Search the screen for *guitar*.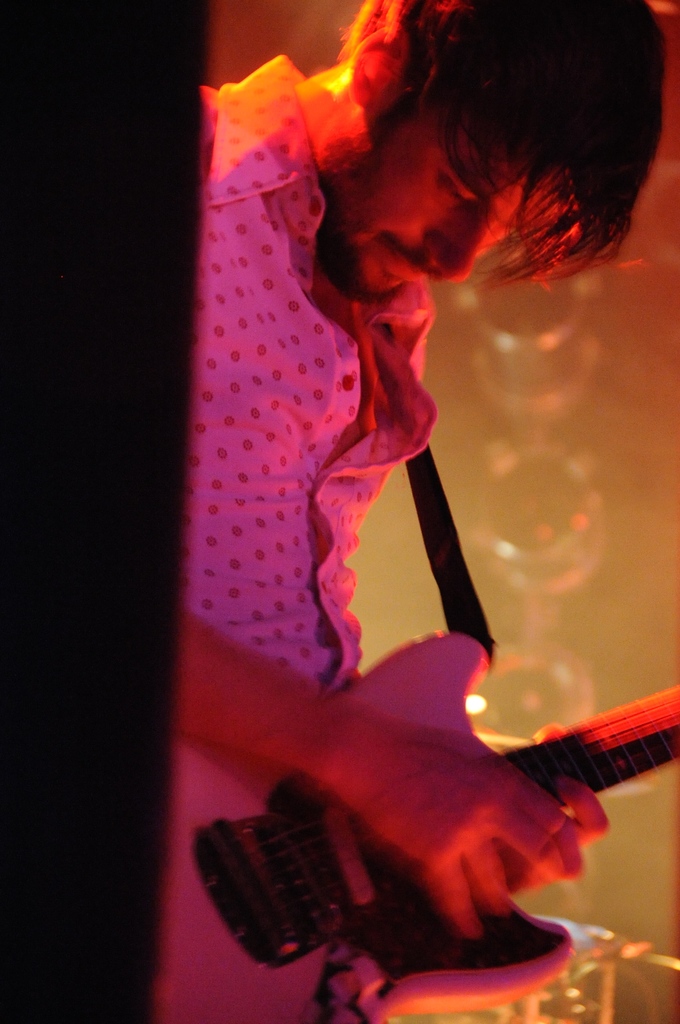
Found at bbox(142, 510, 679, 987).
